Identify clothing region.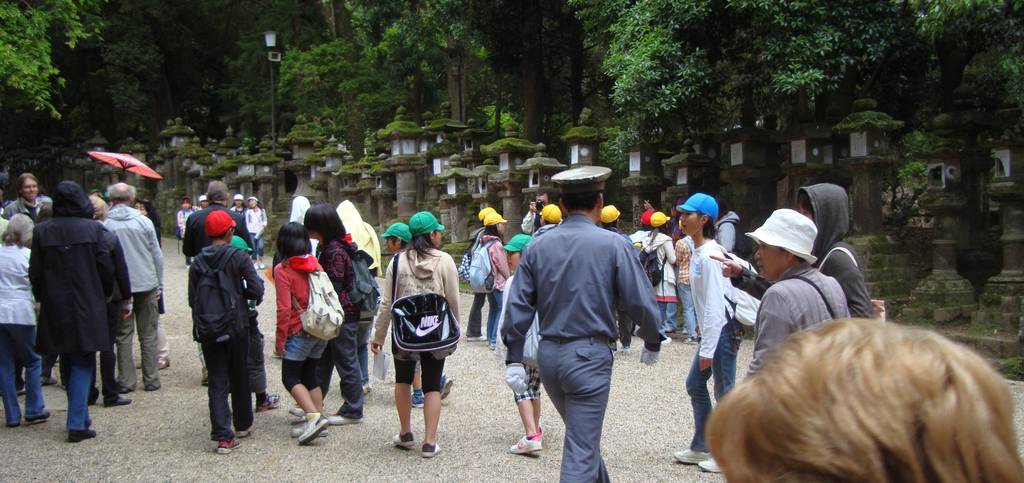
Region: bbox(479, 232, 511, 342).
